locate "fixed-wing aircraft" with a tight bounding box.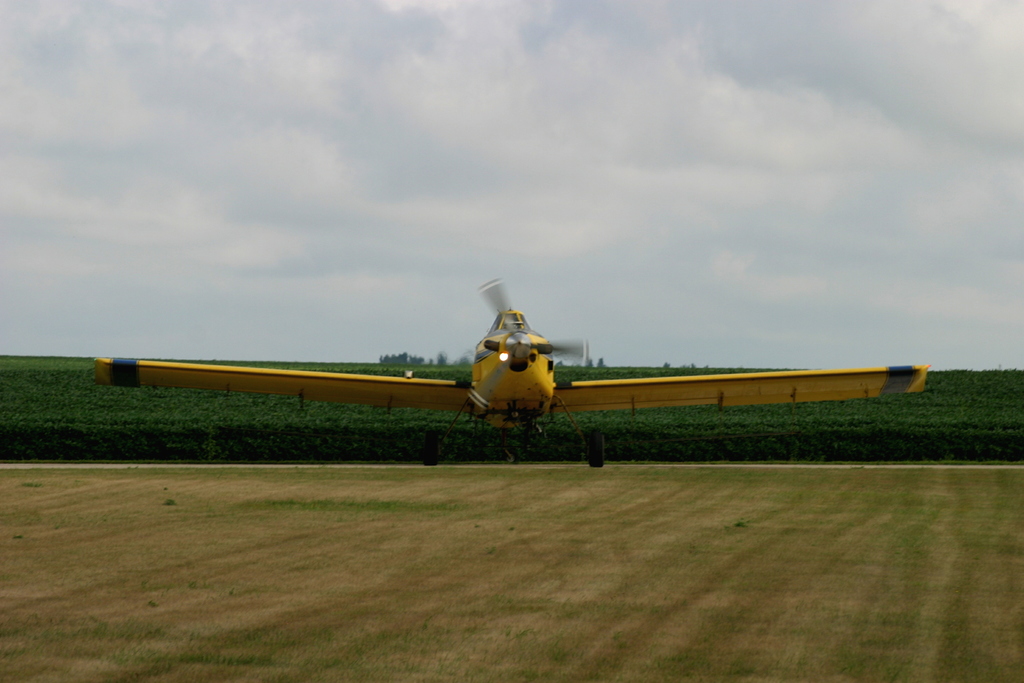
x1=89, y1=270, x2=938, y2=479.
